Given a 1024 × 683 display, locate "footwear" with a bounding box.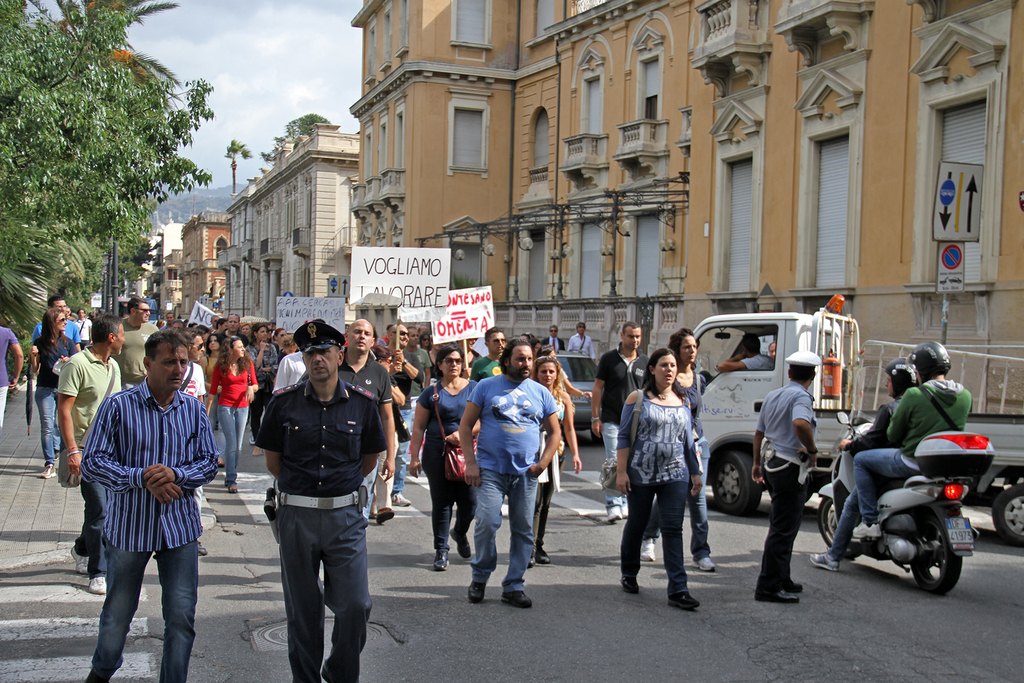
Located: <box>604,500,625,522</box>.
